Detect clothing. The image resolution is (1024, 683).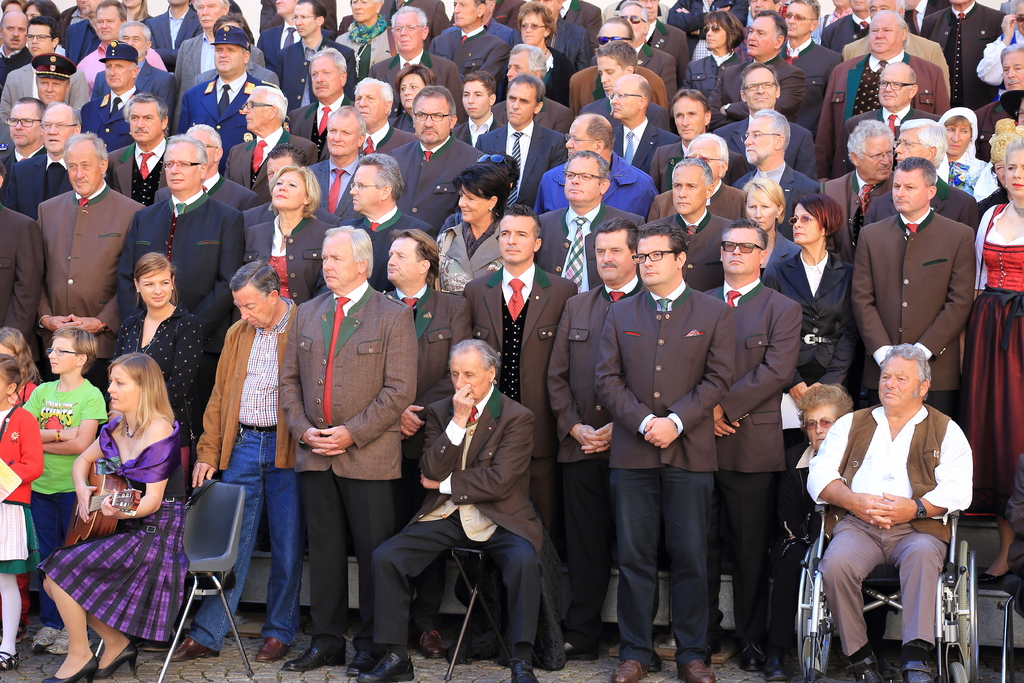
479, 119, 570, 217.
